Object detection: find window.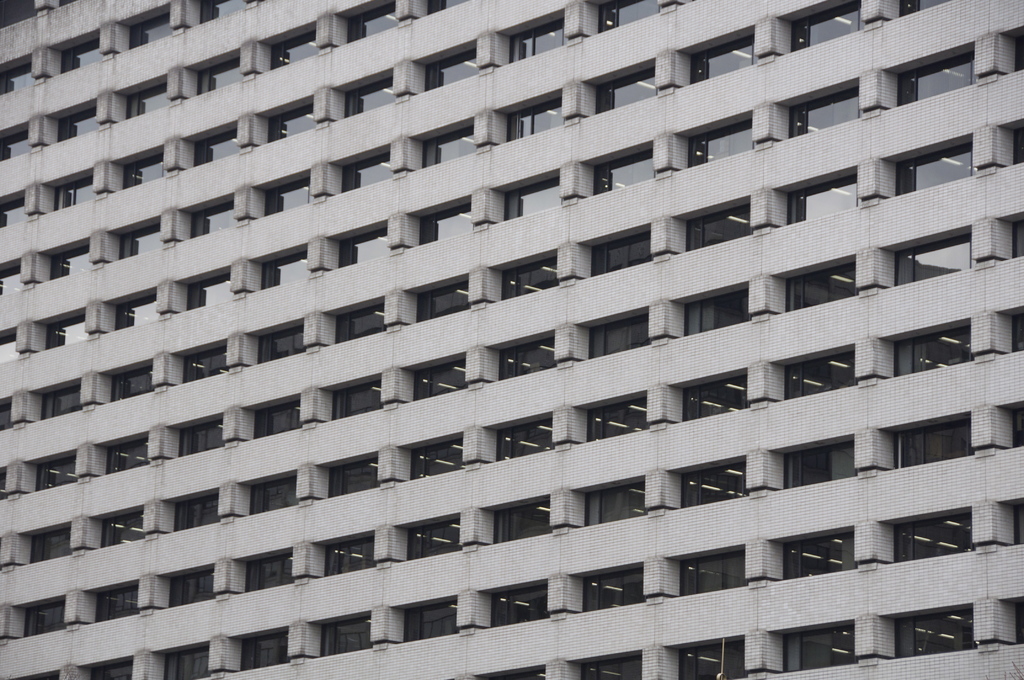
<bbox>116, 225, 164, 258</bbox>.
